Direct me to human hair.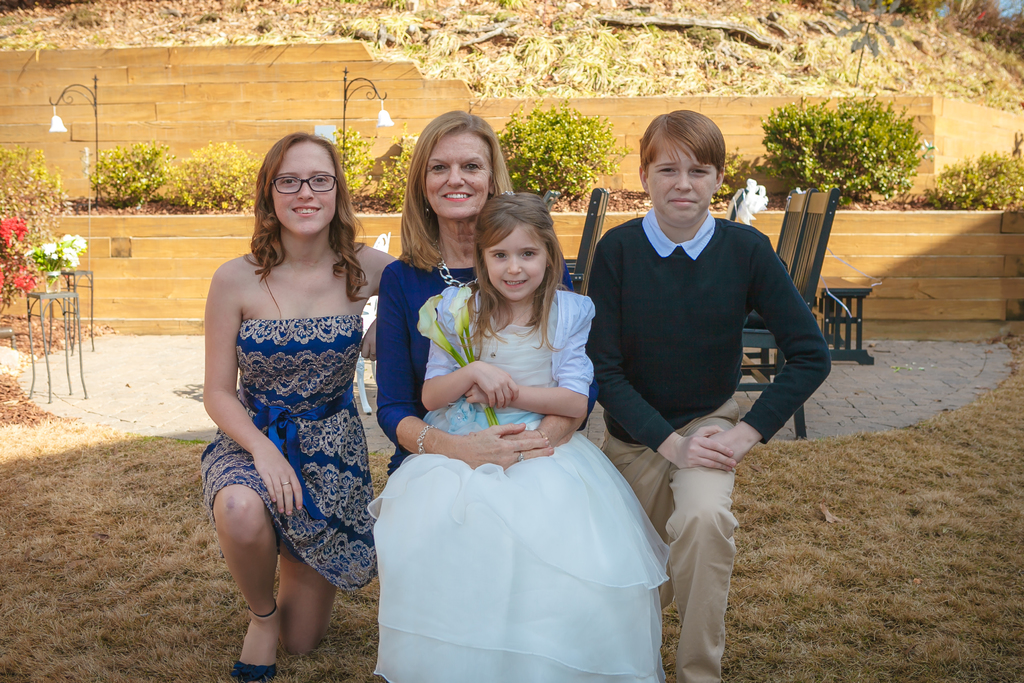
Direction: region(236, 131, 349, 299).
